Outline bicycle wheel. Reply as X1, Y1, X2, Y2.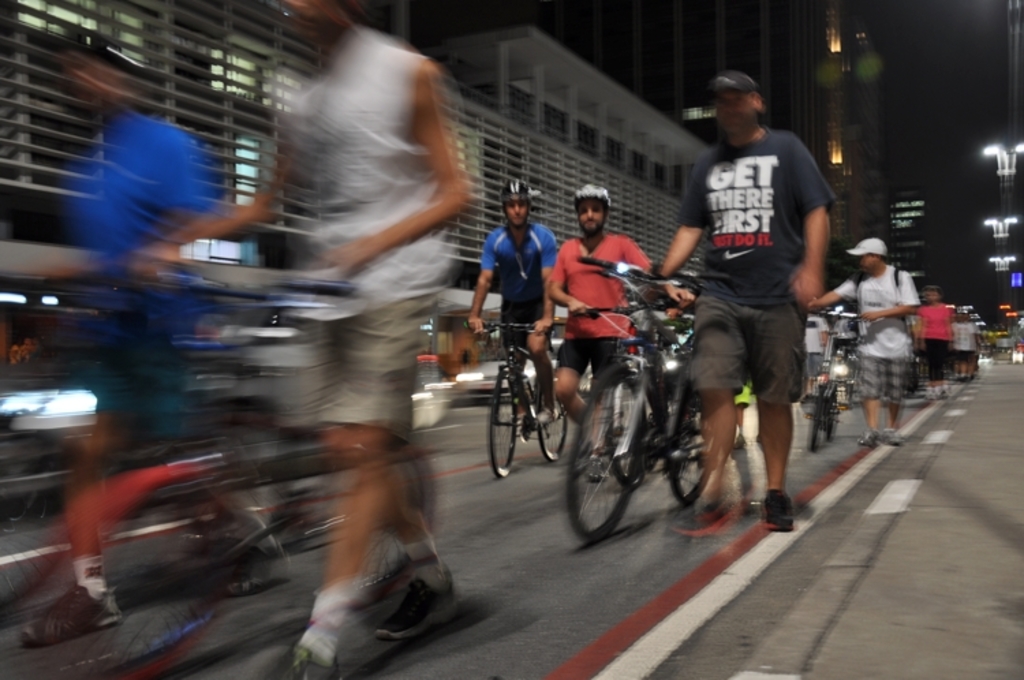
811, 385, 829, 452.
